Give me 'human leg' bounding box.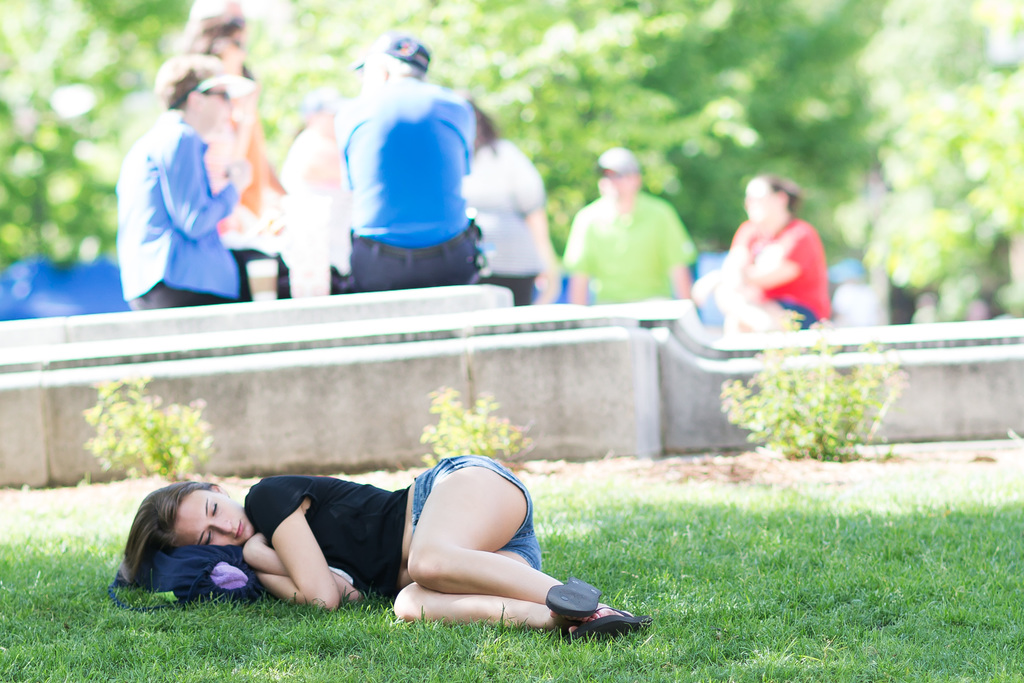
(387, 532, 644, 644).
